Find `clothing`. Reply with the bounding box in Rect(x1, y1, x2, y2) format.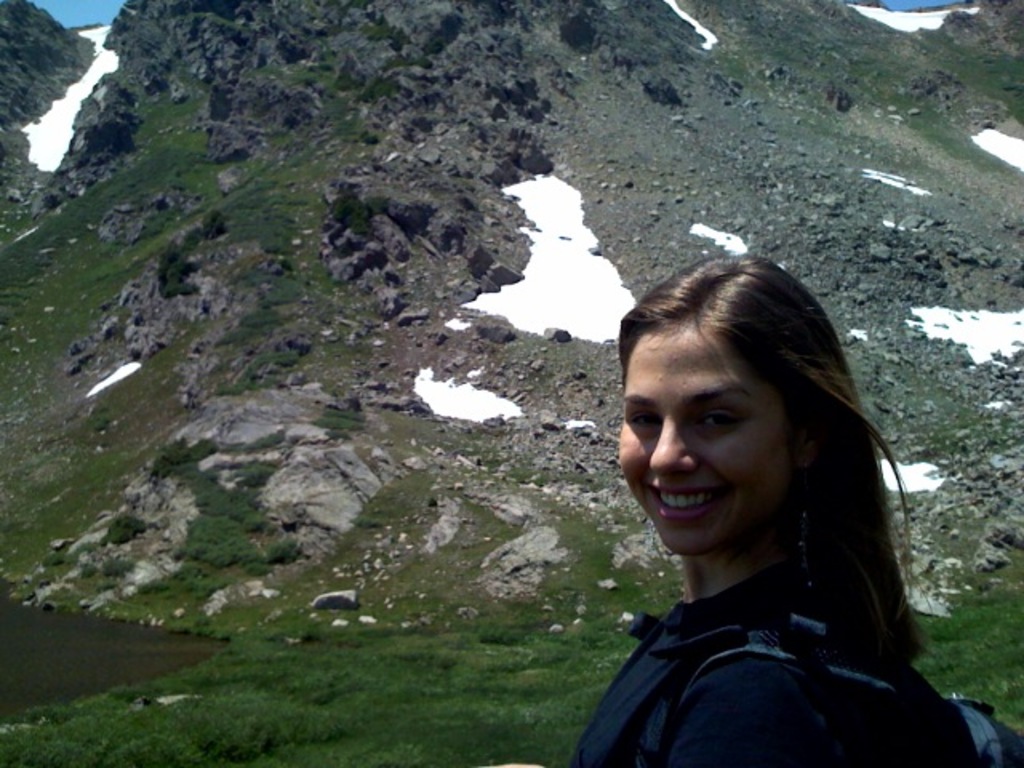
Rect(565, 462, 982, 755).
